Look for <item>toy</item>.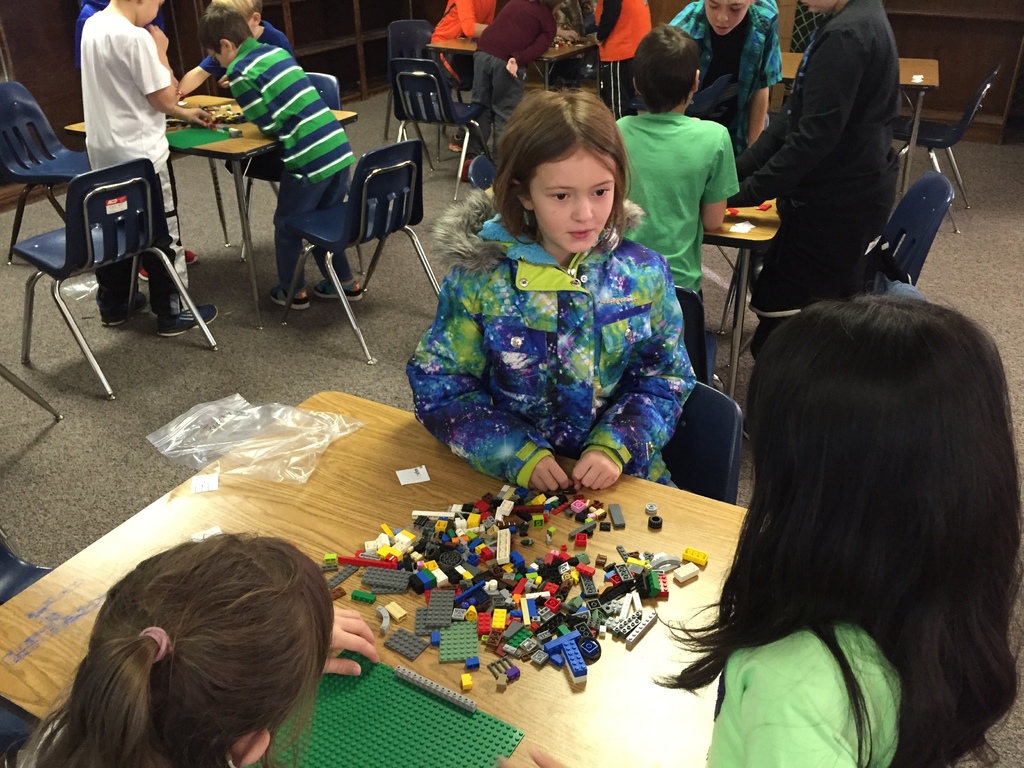
Found: BBox(326, 565, 358, 591).
